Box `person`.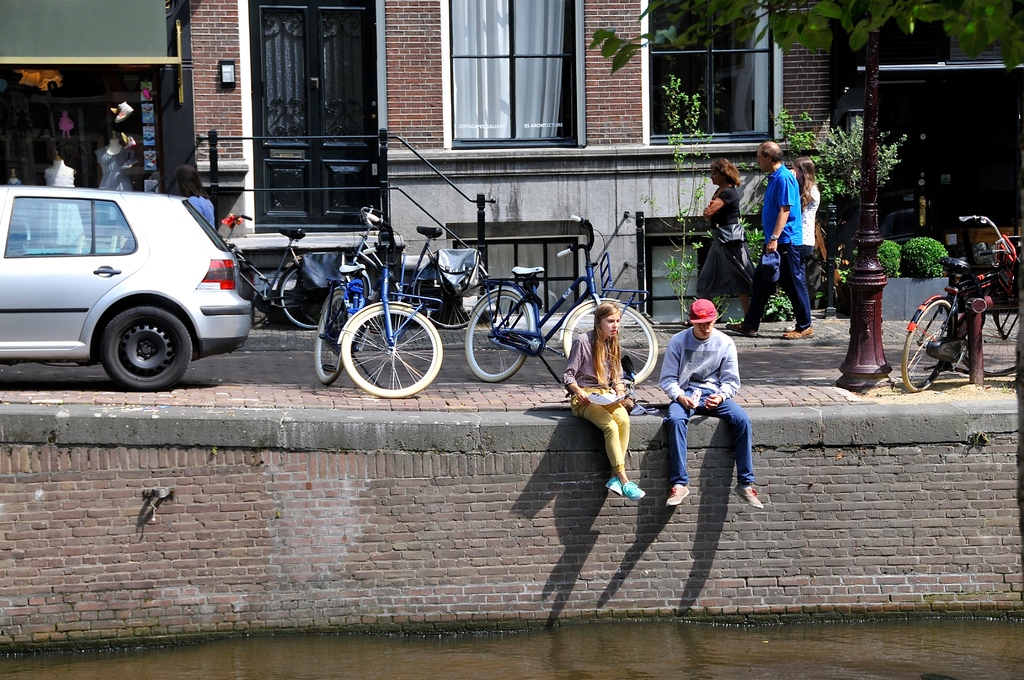
[658,296,764,512].
